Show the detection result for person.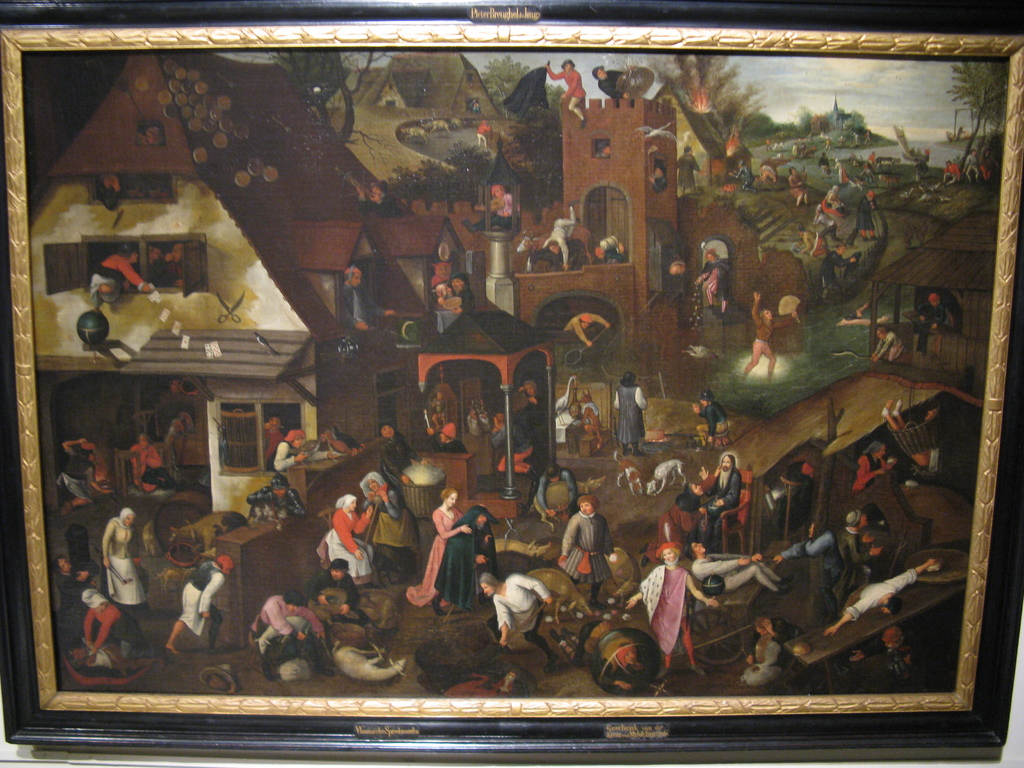
{"left": 813, "top": 148, "right": 832, "bottom": 185}.
